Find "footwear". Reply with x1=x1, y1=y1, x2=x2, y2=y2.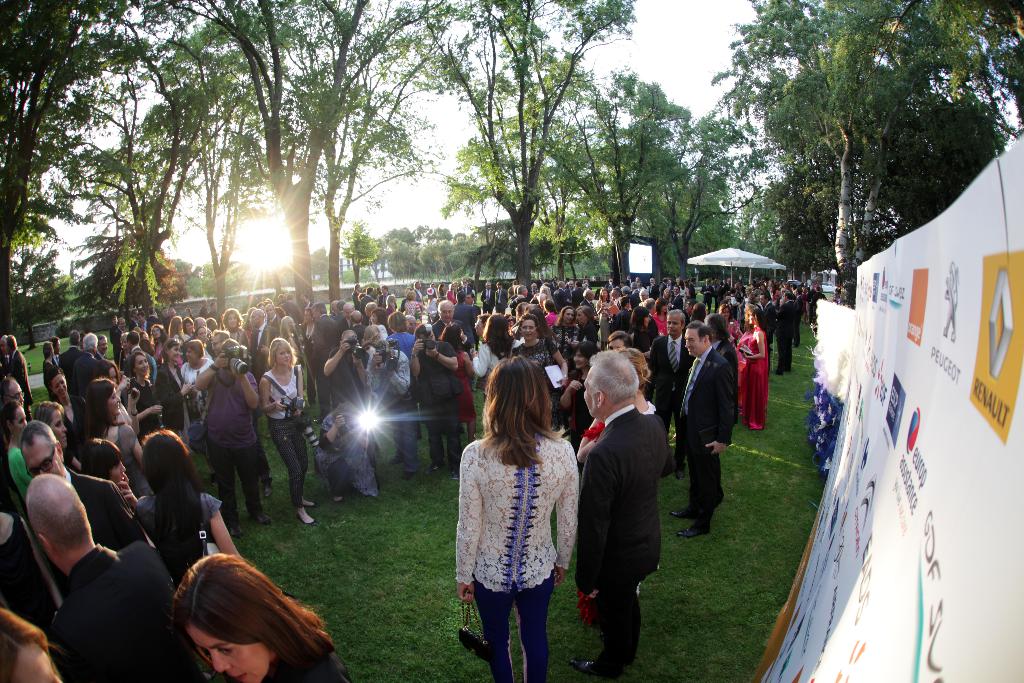
x1=676, y1=463, x2=687, y2=483.
